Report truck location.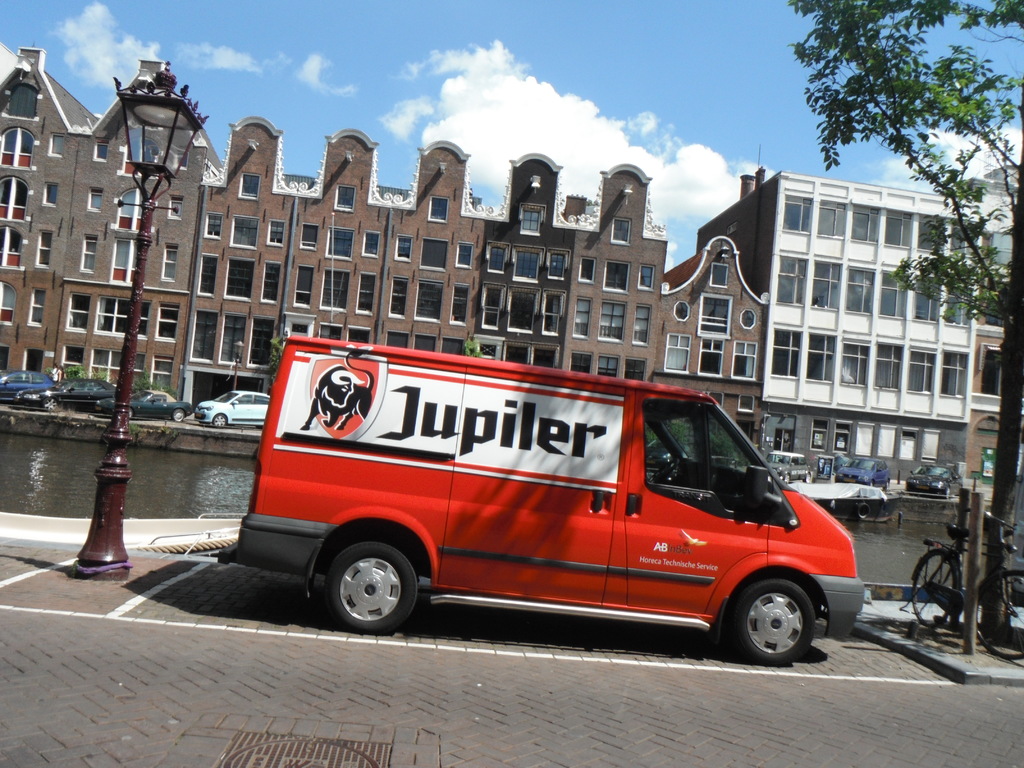
Report: (x1=304, y1=369, x2=843, y2=682).
